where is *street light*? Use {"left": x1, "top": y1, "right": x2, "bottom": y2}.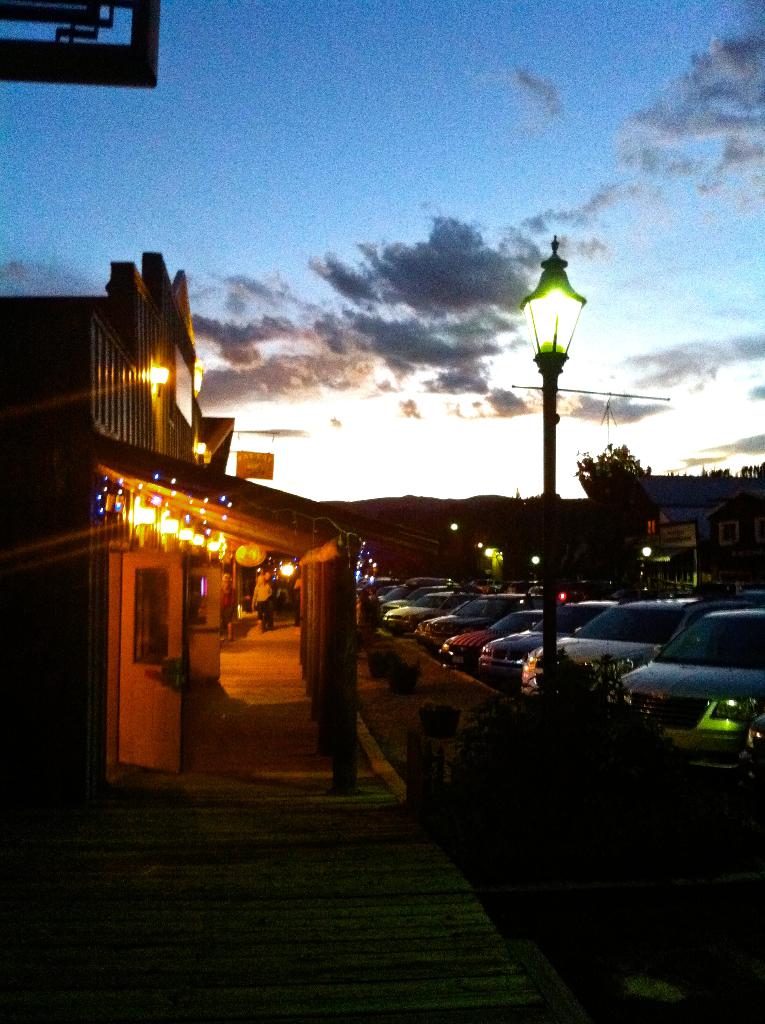
{"left": 469, "top": 541, "right": 513, "bottom": 581}.
